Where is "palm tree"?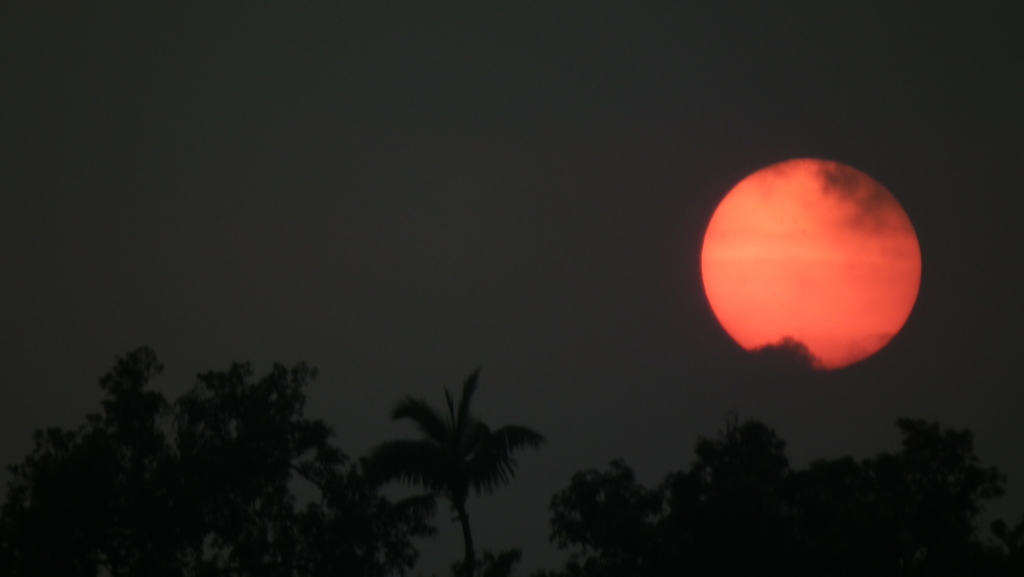
(208, 393, 312, 565).
